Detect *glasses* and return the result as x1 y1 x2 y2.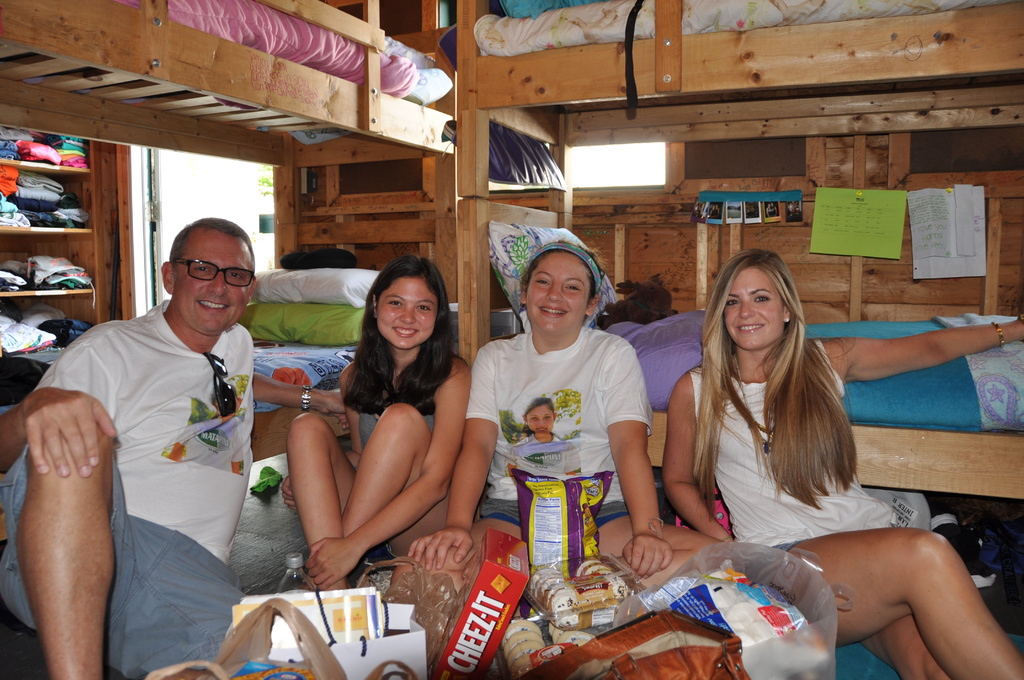
172 260 257 291.
